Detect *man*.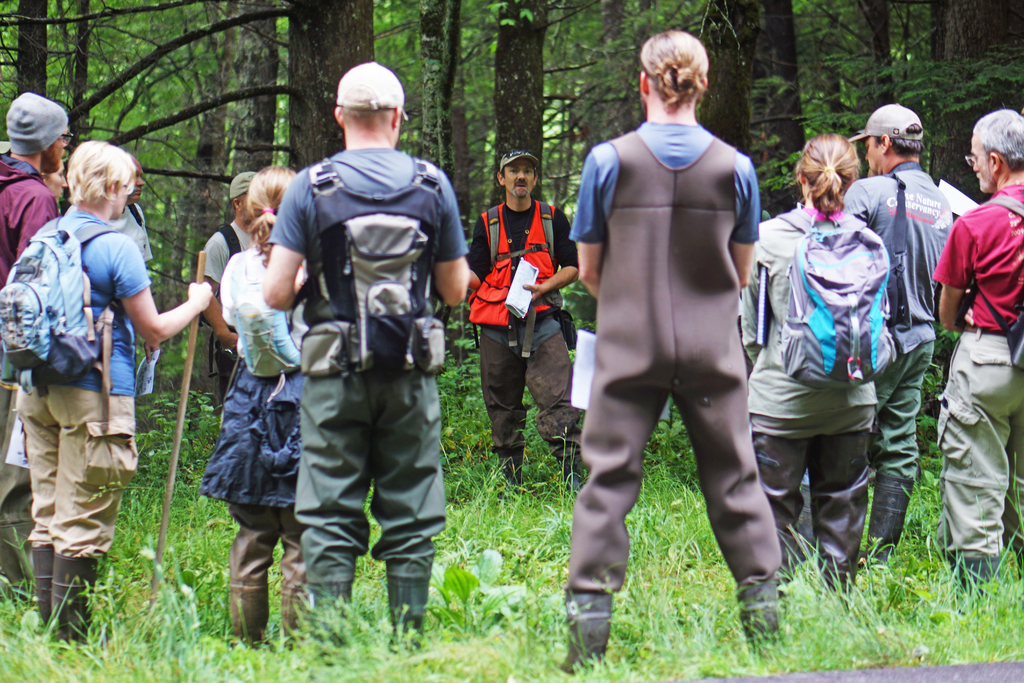
Detected at bbox(0, 94, 69, 617).
